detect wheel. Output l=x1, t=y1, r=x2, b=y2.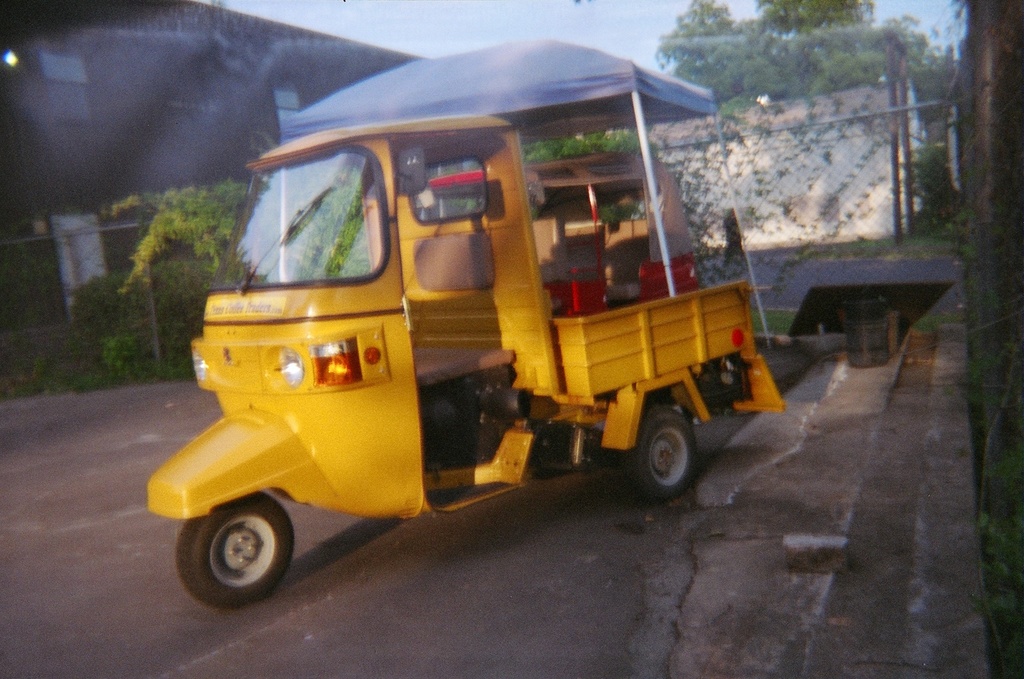
l=182, t=507, r=299, b=612.
